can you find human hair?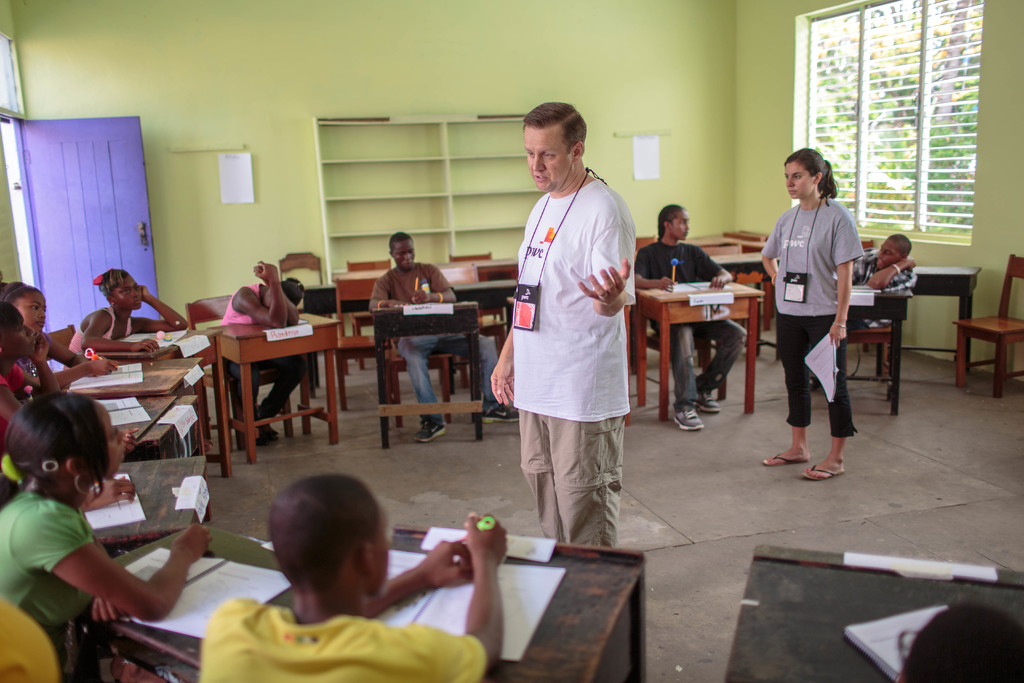
Yes, bounding box: {"left": 888, "top": 235, "right": 912, "bottom": 253}.
